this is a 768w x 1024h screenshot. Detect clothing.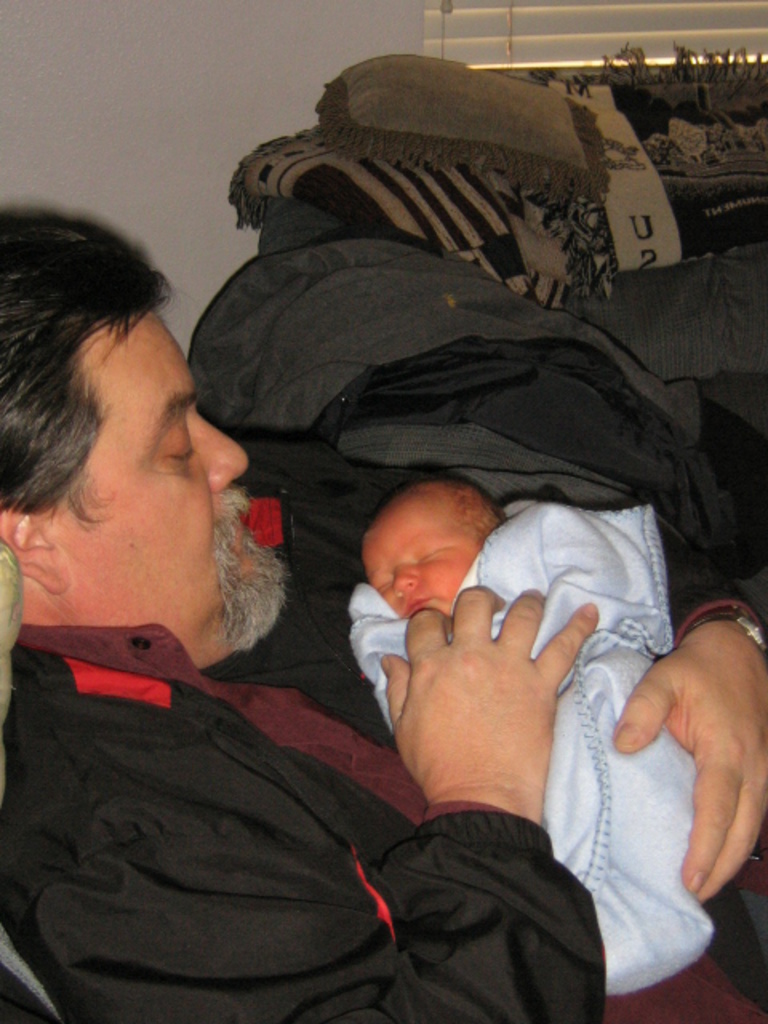
box=[0, 616, 766, 1022].
